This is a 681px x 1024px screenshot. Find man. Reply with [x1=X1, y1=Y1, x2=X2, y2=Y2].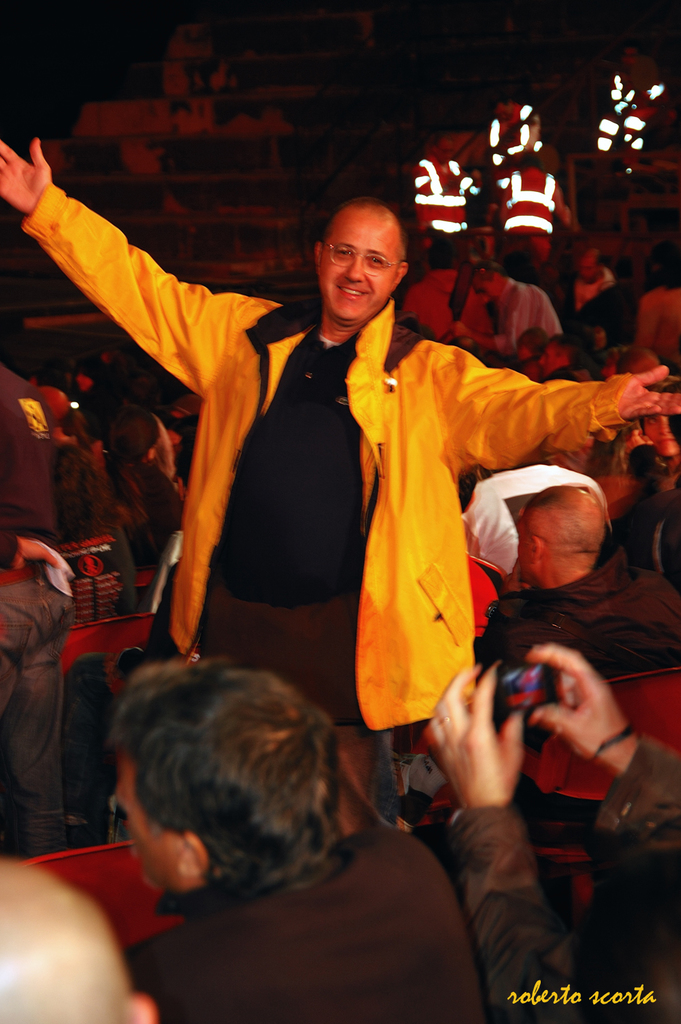
[x1=466, y1=490, x2=680, y2=692].
